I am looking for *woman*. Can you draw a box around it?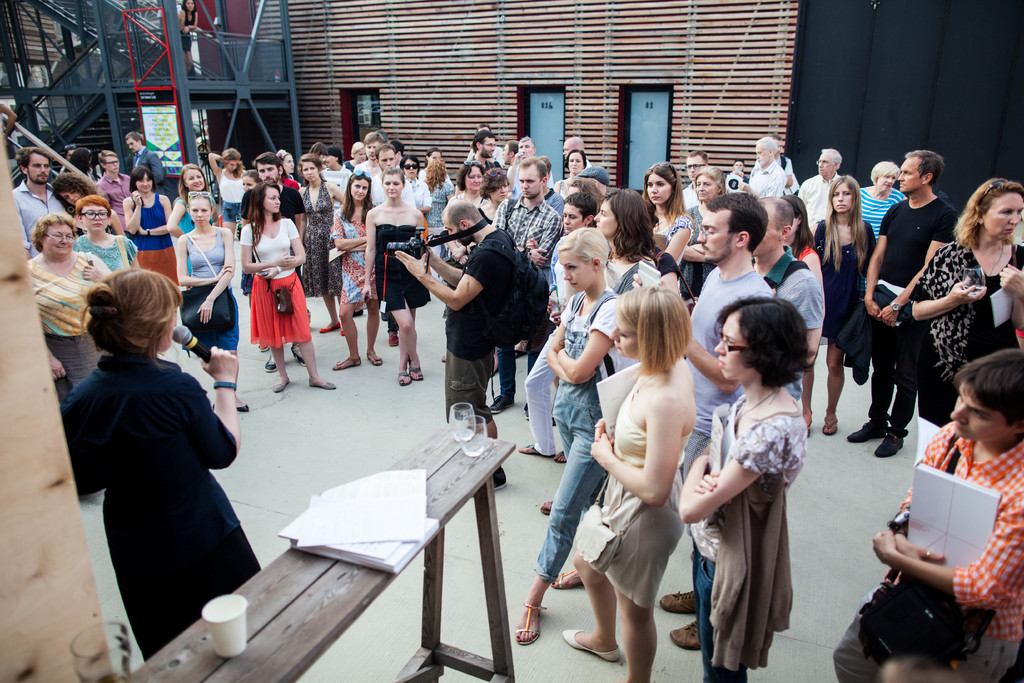
Sure, the bounding box is region(423, 151, 456, 261).
